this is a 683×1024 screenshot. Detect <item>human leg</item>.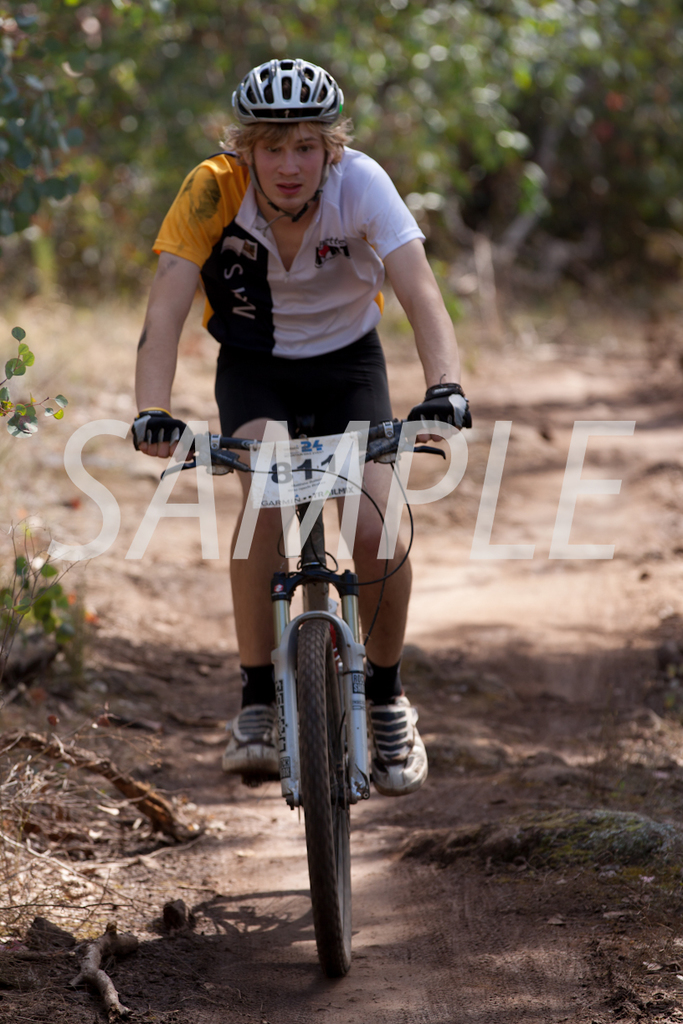
{"x1": 216, "y1": 341, "x2": 302, "y2": 771}.
